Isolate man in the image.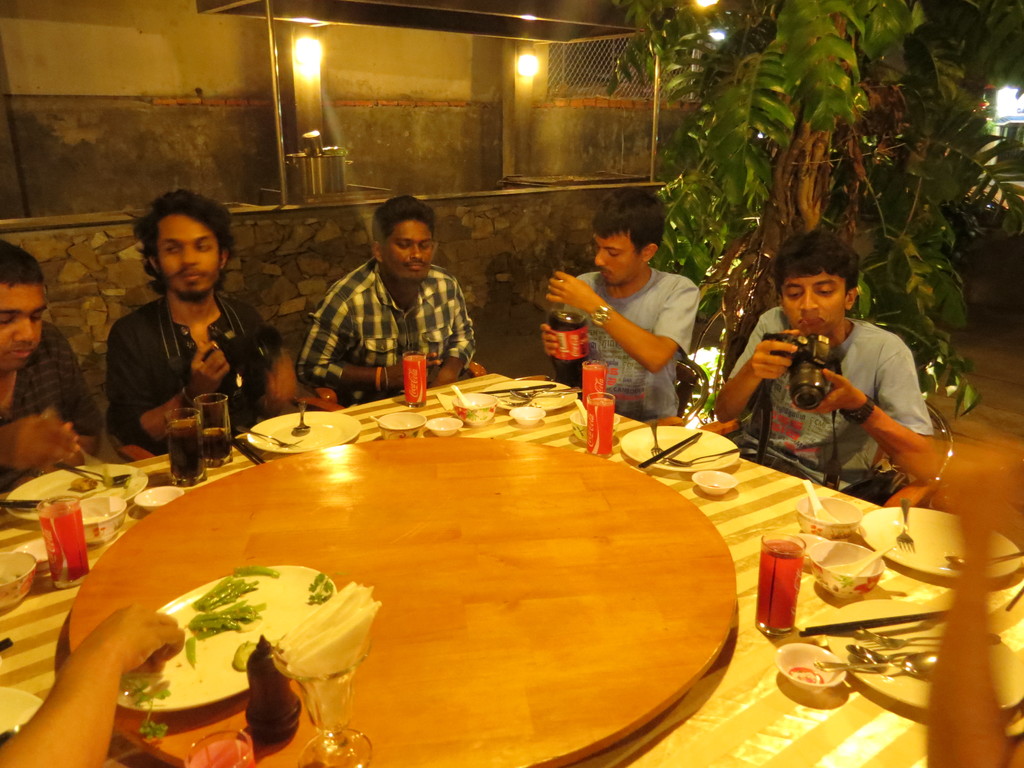
Isolated region: (left=0, top=234, right=108, bottom=525).
